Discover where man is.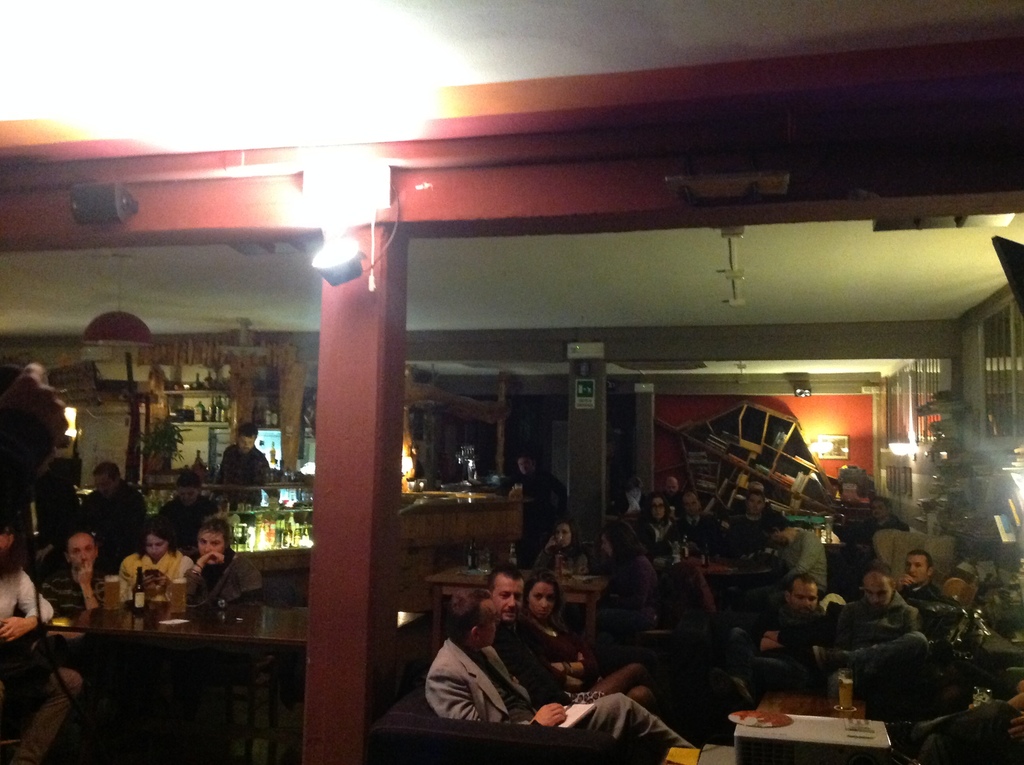
Discovered at detection(504, 455, 566, 565).
